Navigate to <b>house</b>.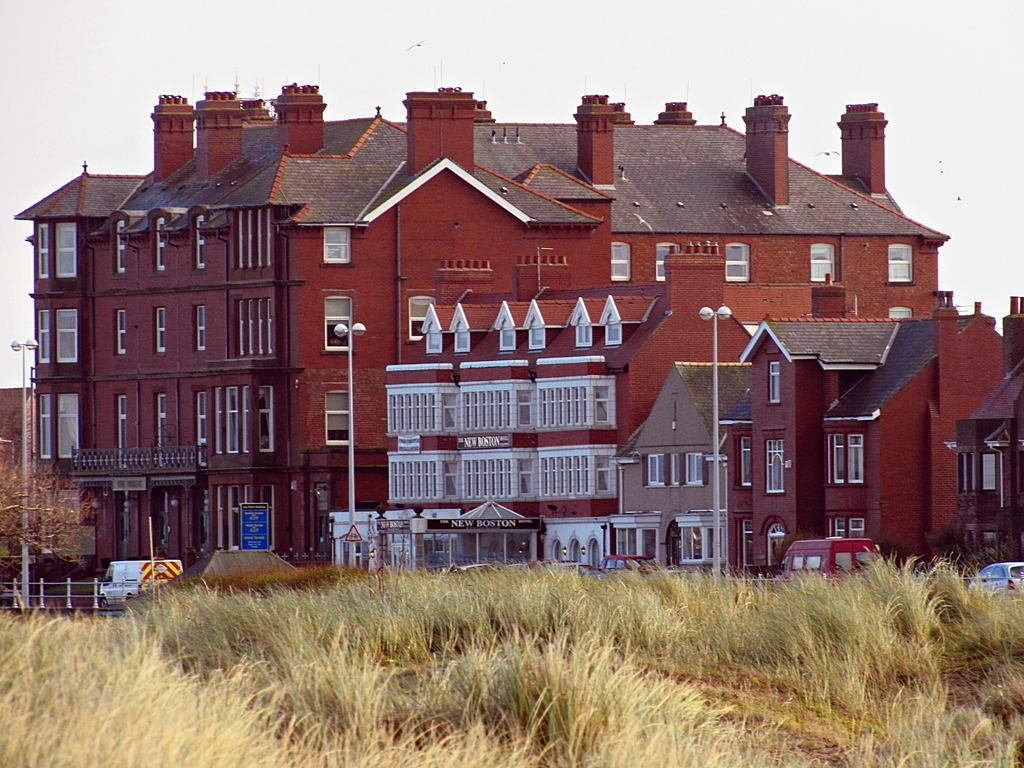
Navigation target: bbox=[948, 296, 1023, 568].
